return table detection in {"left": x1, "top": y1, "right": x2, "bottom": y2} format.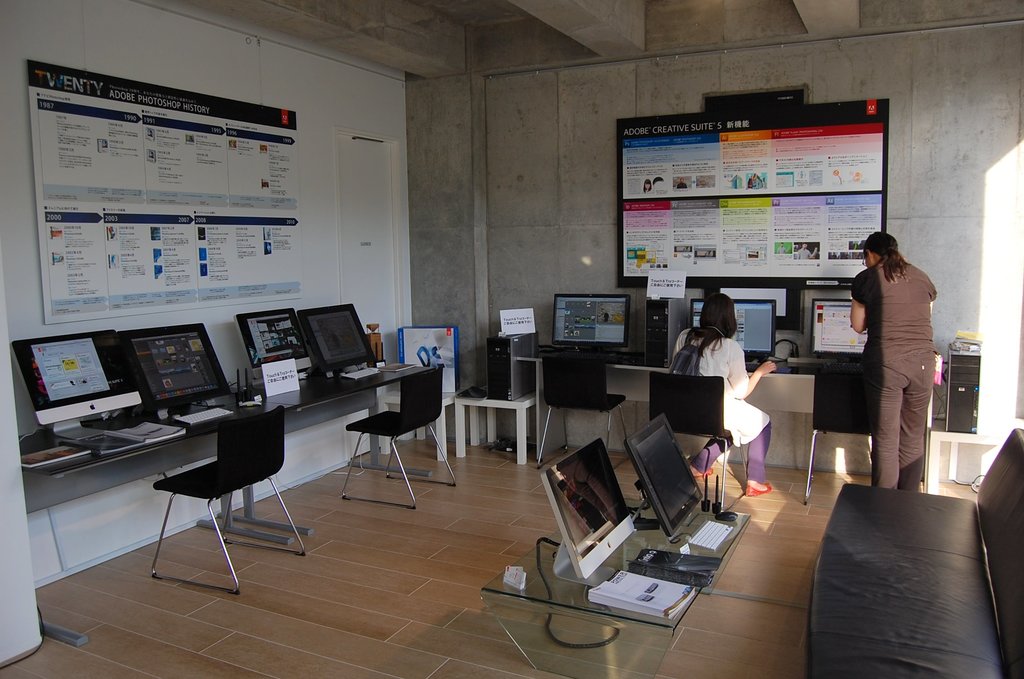
{"left": 357, "top": 594, "right": 672, "bottom": 678}.
